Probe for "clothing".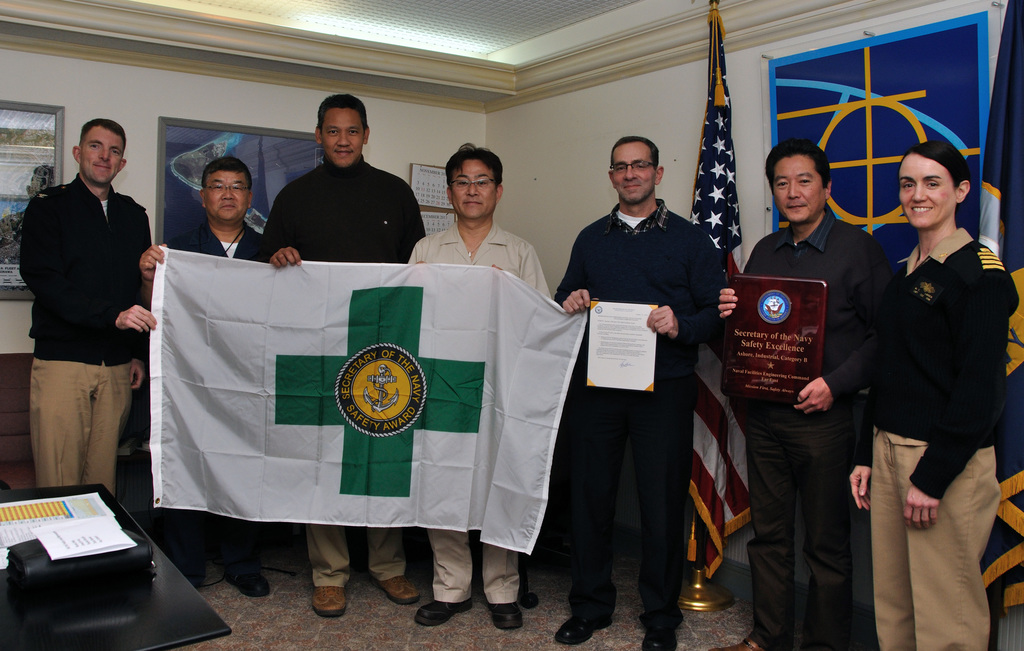
Probe result: x1=550, y1=199, x2=721, y2=629.
